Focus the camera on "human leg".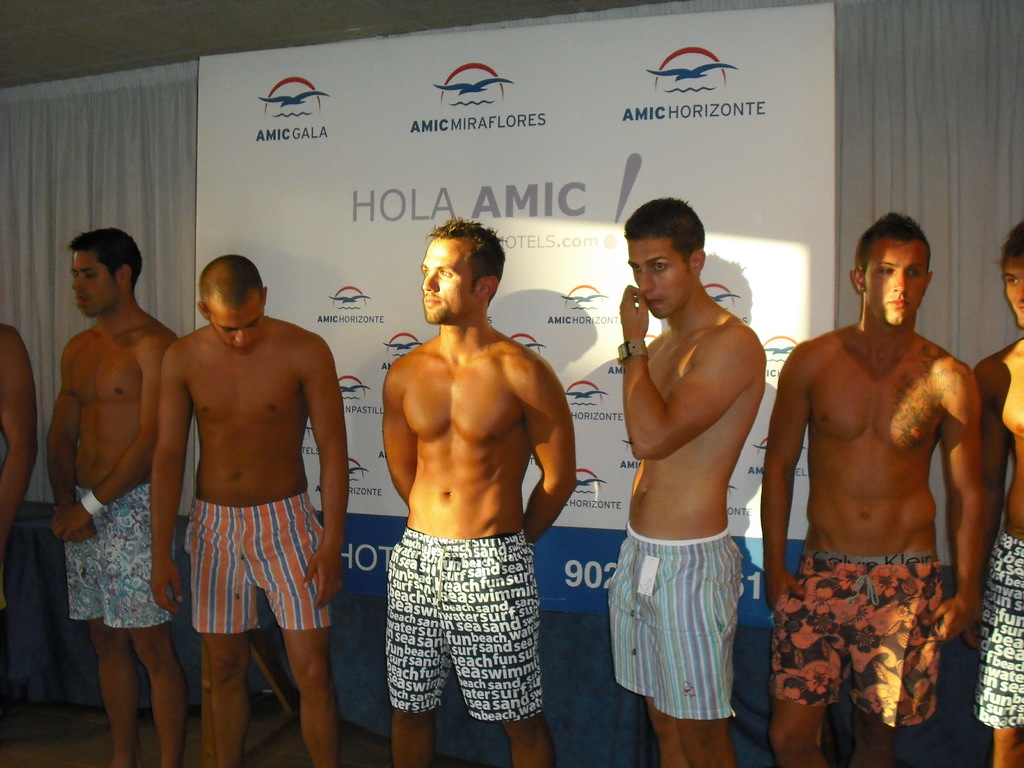
Focus region: {"x1": 985, "y1": 720, "x2": 1023, "y2": 767}.
